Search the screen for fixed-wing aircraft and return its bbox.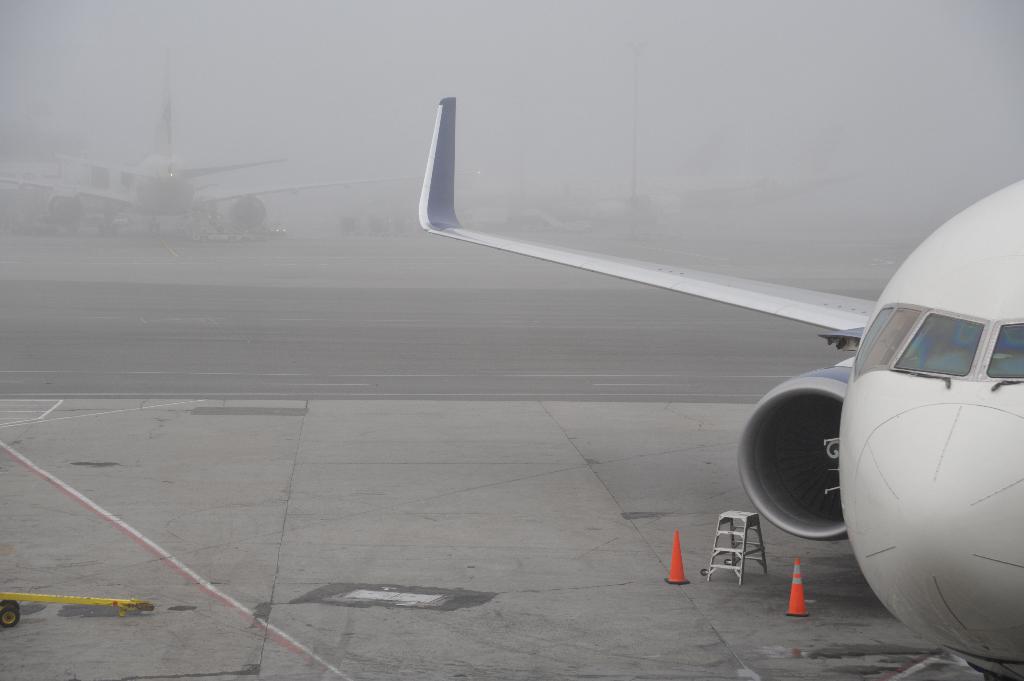
Found: <box>4,96,387,232</box>.
